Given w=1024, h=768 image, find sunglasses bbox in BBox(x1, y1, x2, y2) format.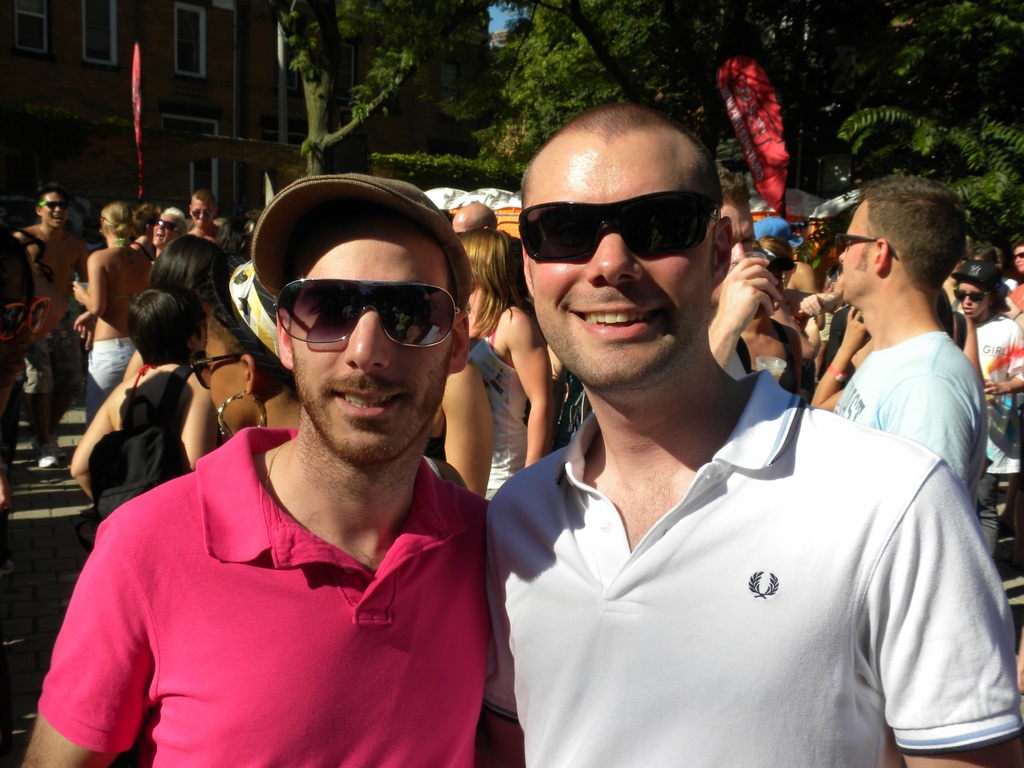
BBox(837, 230, 900, 263).
